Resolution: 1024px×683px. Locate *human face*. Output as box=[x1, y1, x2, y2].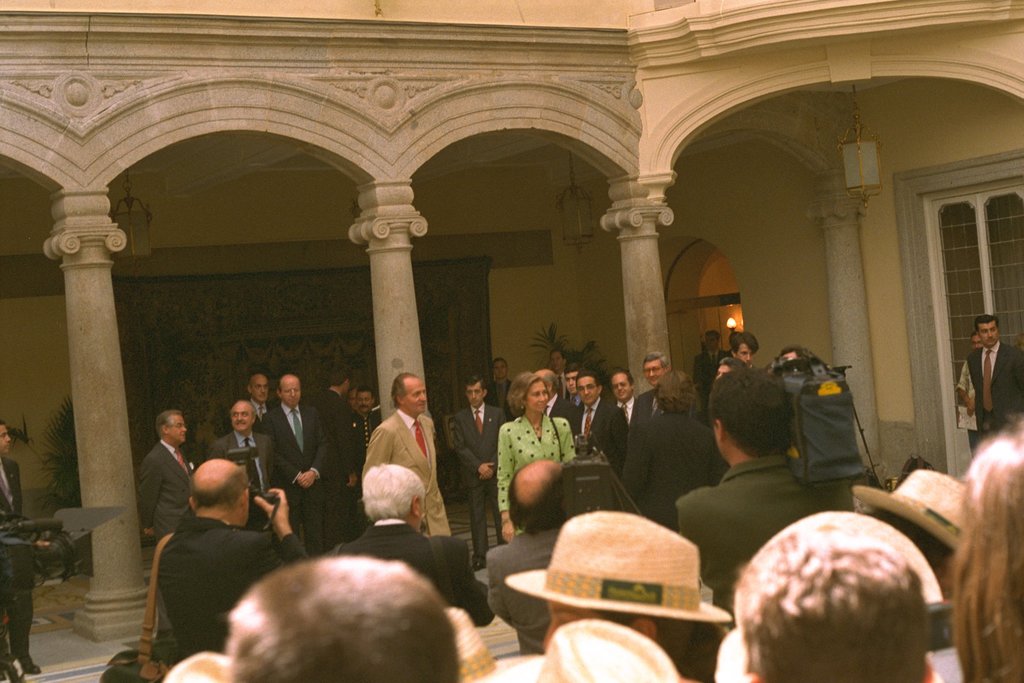
box=[611, 372, 632, 400].
